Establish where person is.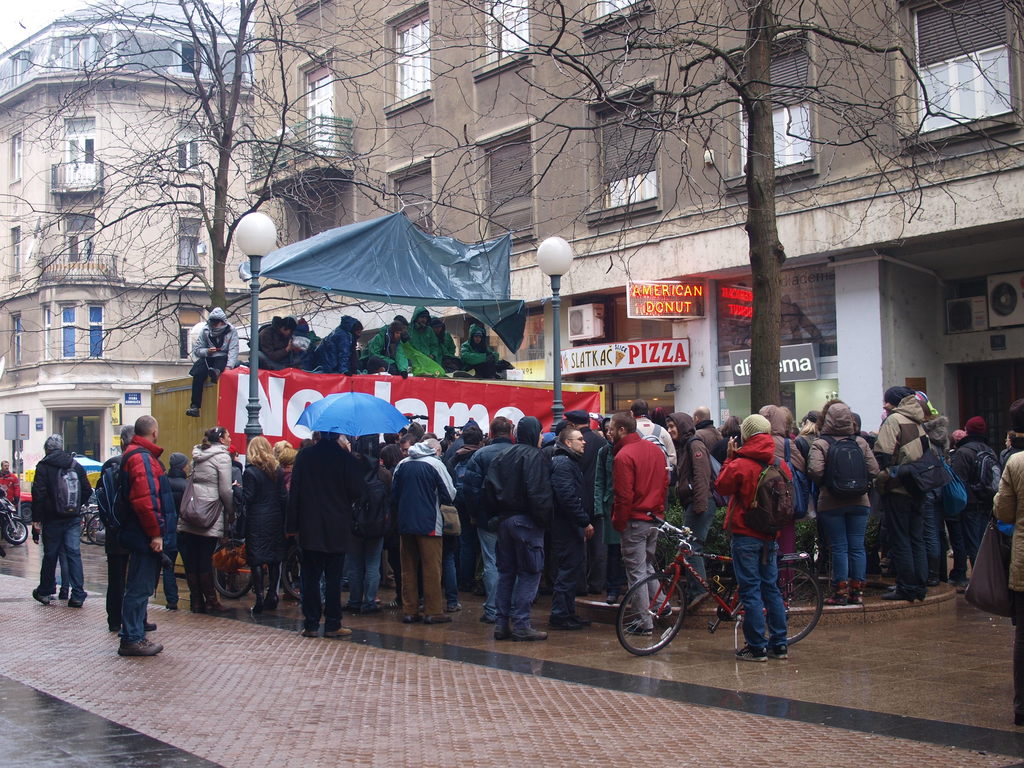
Established at 952,414,1008,574.
